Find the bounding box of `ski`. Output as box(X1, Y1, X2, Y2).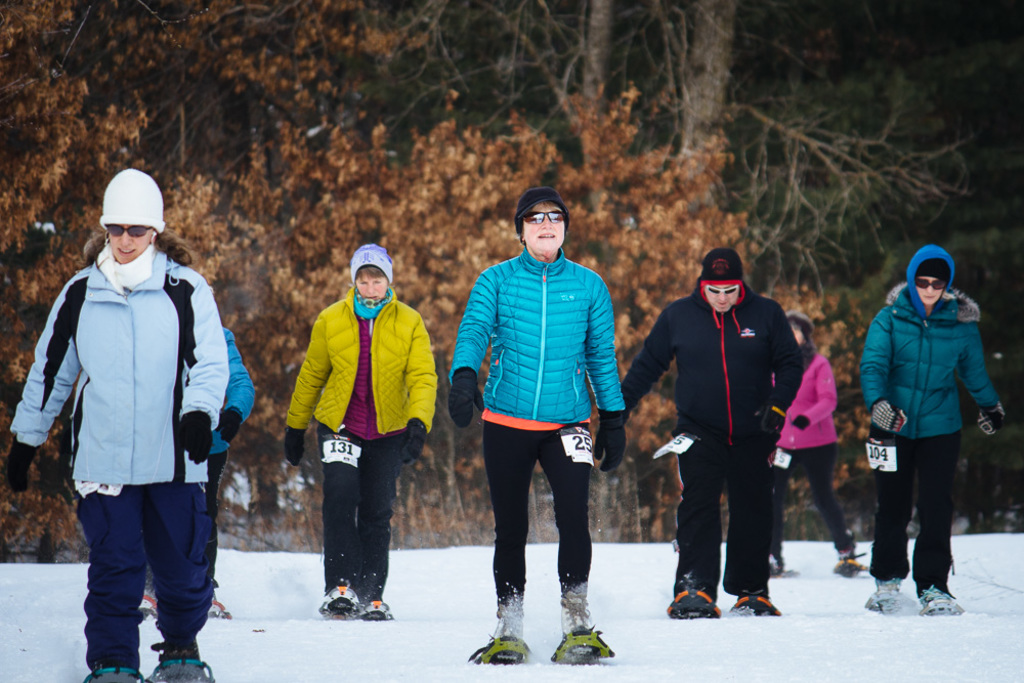
box(857, 582, 923, 613).
